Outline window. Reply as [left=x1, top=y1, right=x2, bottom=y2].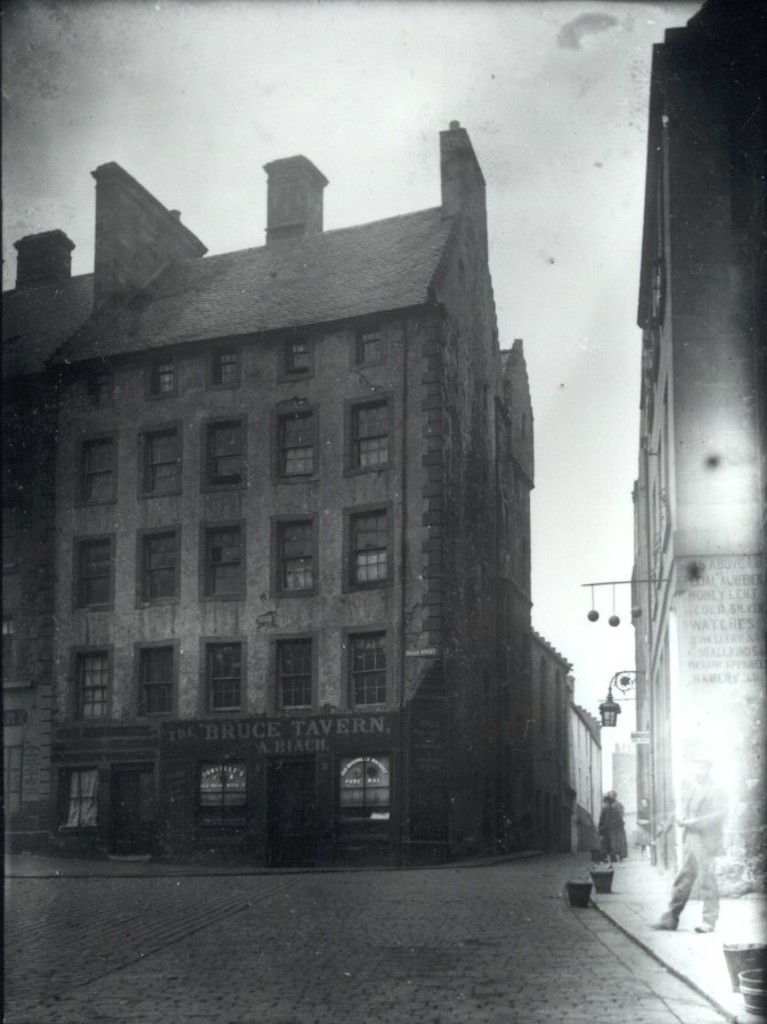
[left=343, top=392, right=395, bottom=476].
